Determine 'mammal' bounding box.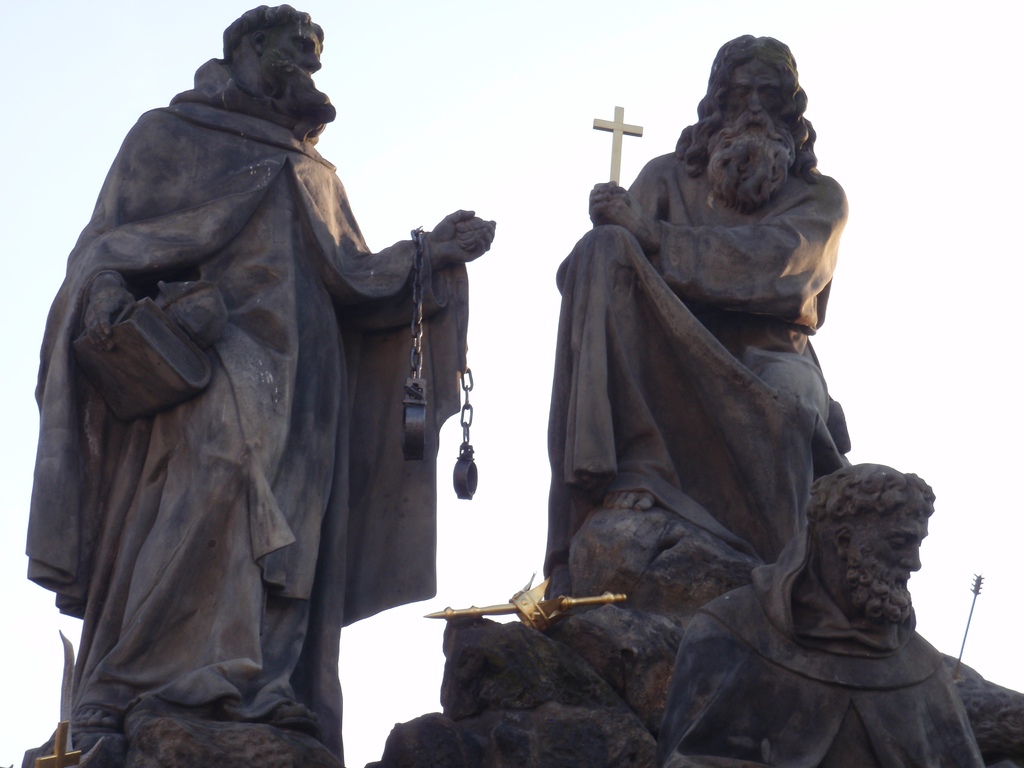
Determined: 660,461,989,767.
